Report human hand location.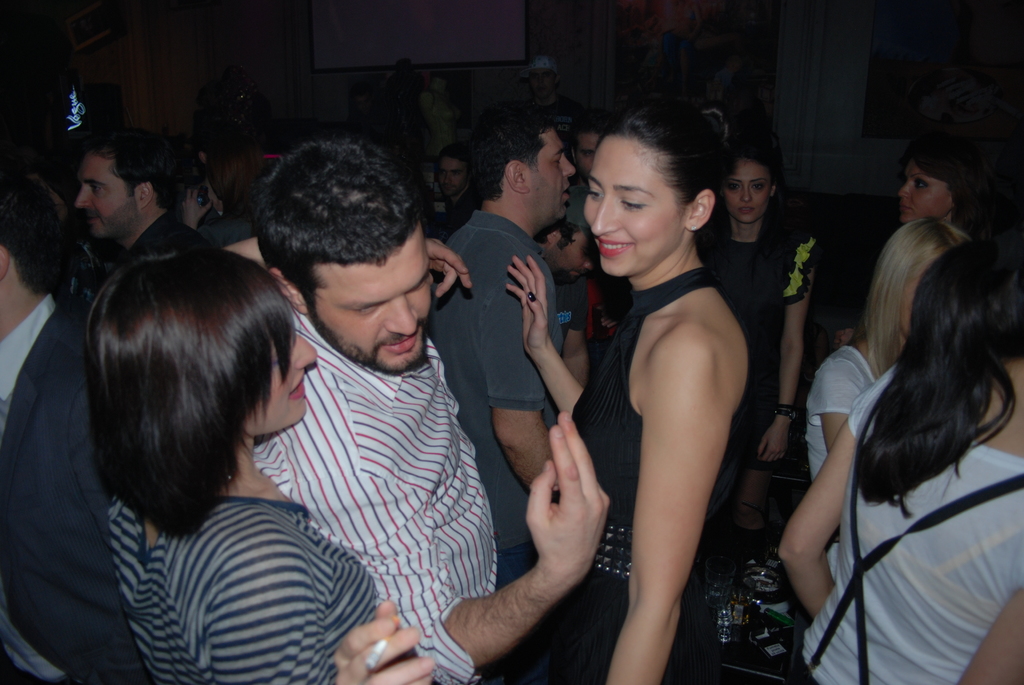
Report: bbox=[180, 185, 216, 230].
